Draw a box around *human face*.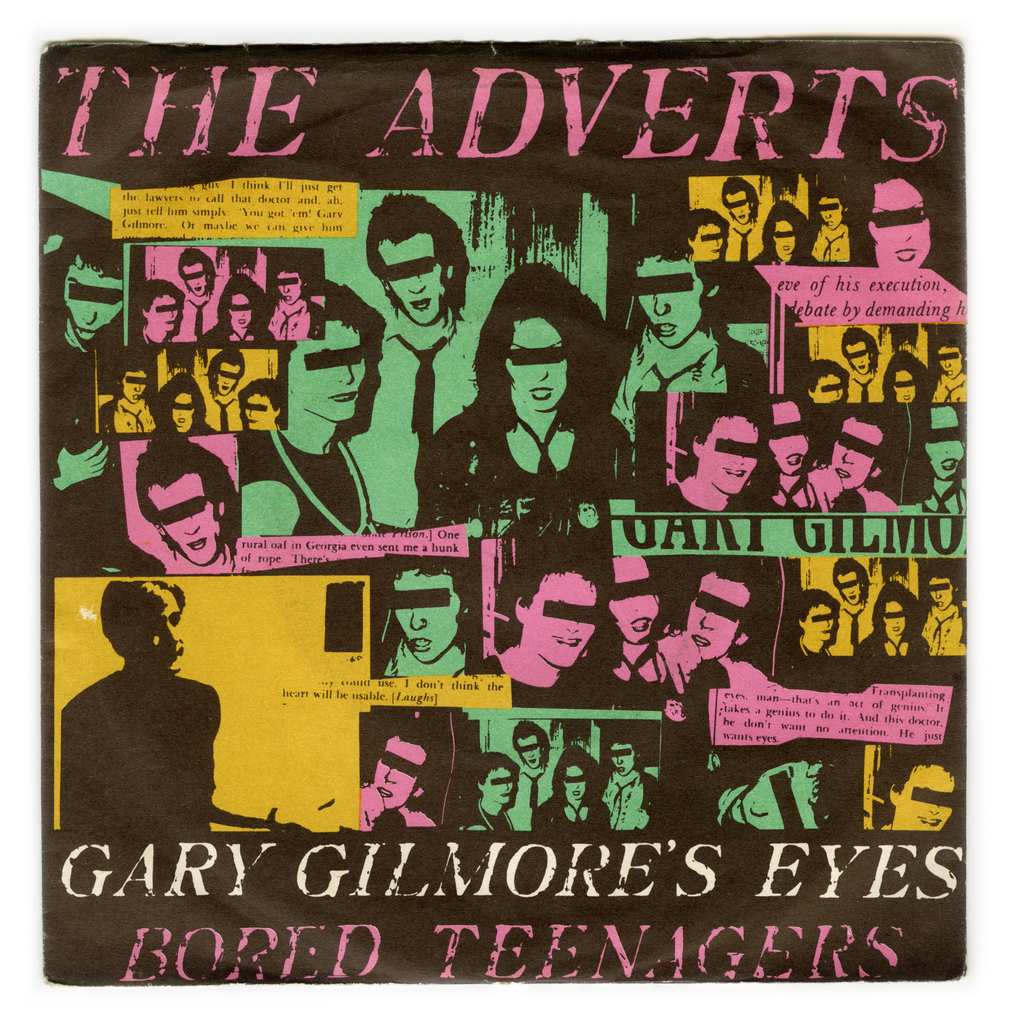
detection(925, 410, 962, 477).
